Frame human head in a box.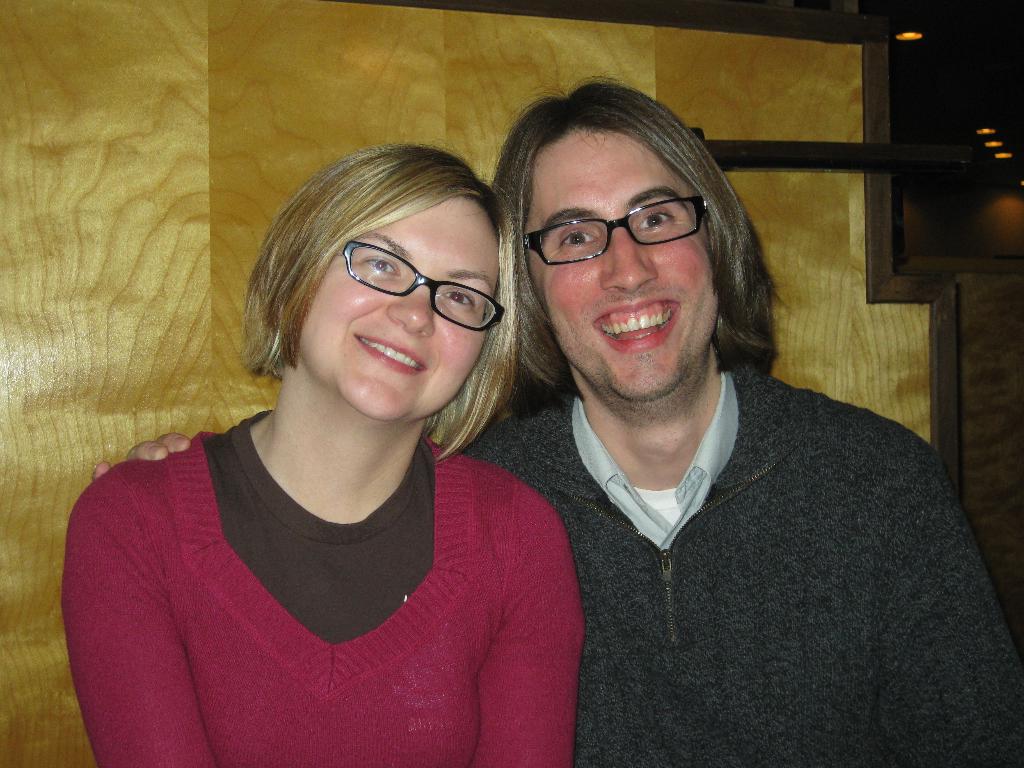
x1=241, y1=148, x2=521, y2=408.
